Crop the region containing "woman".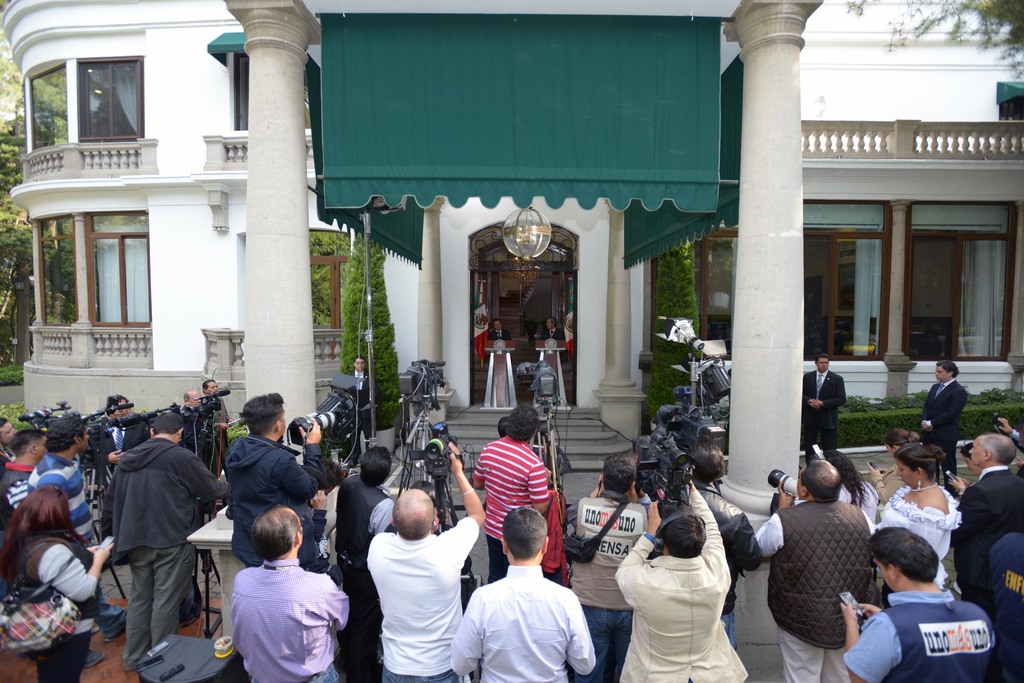
Crop region: l=4, t=474, r=92, b=661.
